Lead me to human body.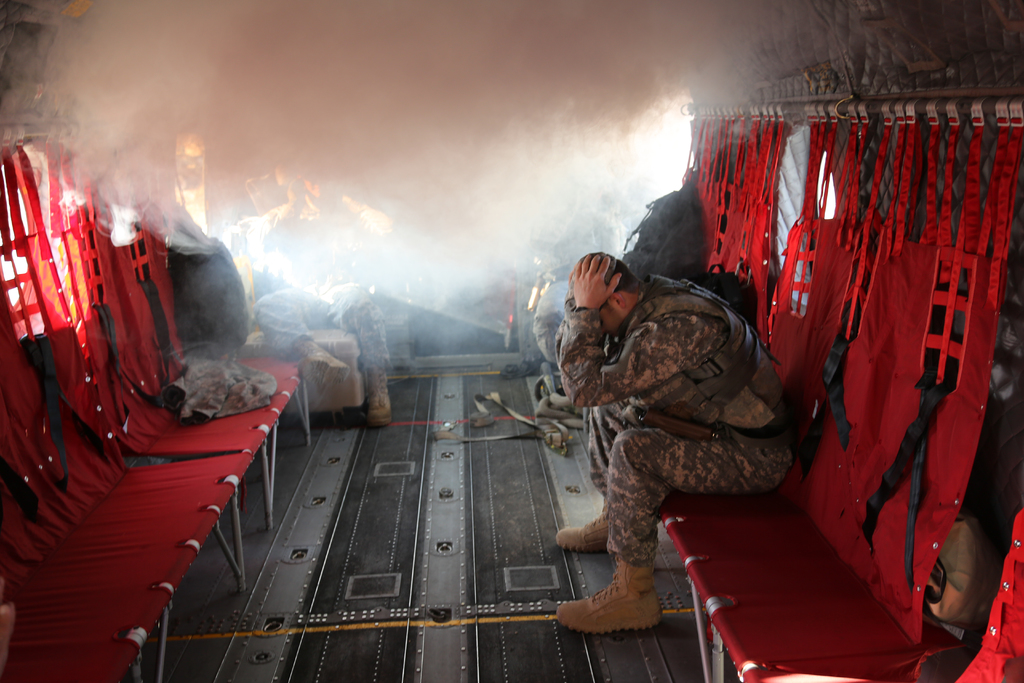
Lead to BBox(535, 201, 626, 391).
